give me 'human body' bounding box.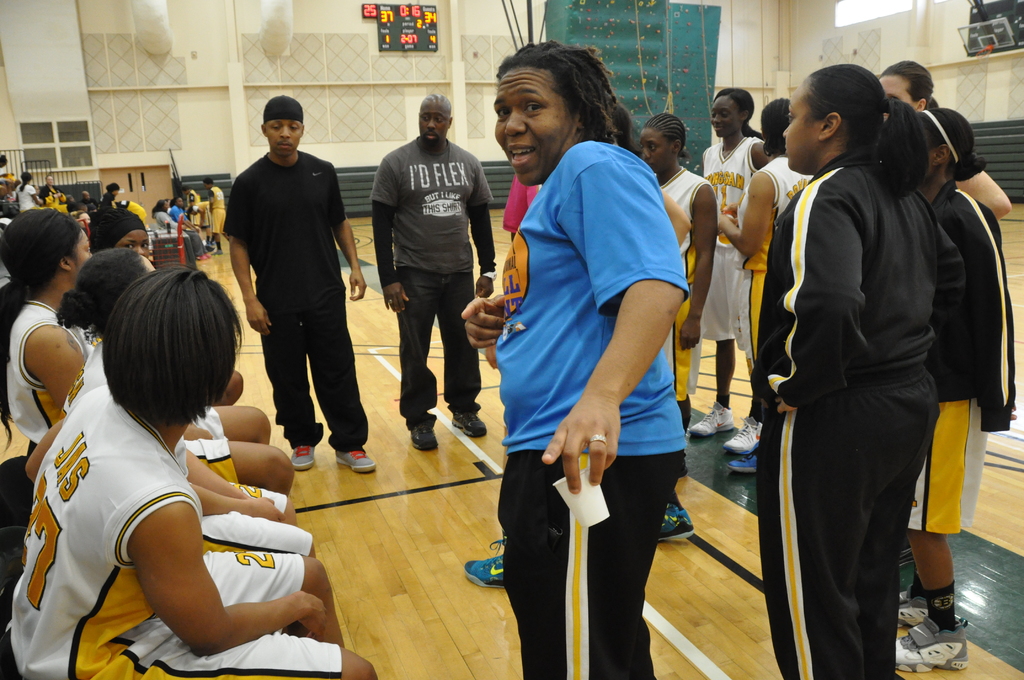
x1=915, y1=109, x2=1020, y2=670.
